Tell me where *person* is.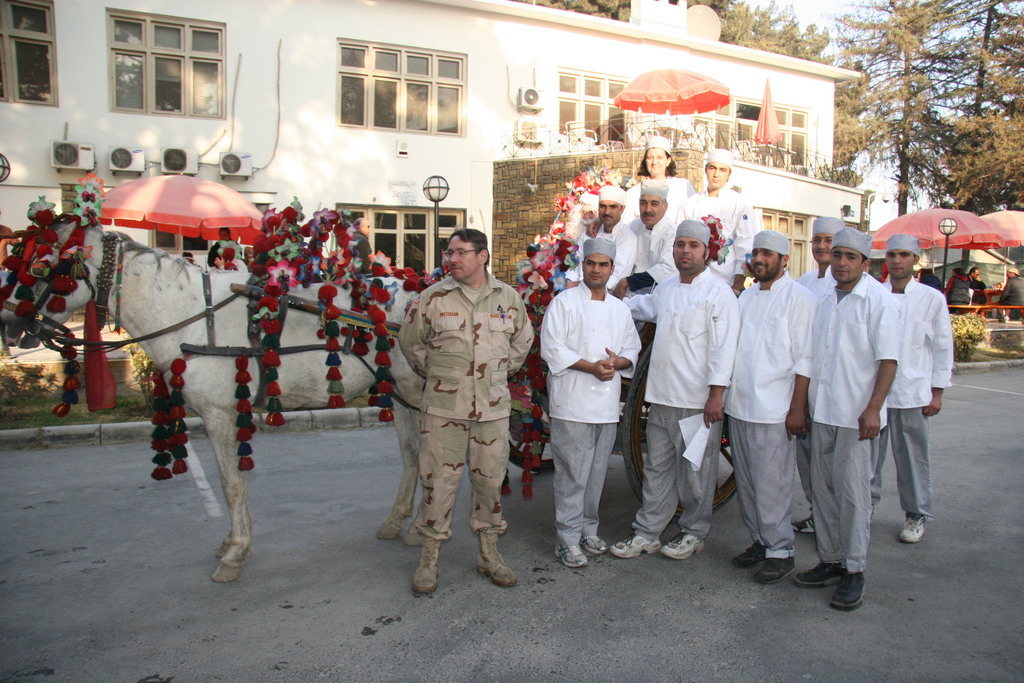
*person* is at 999/260/1023/324.
